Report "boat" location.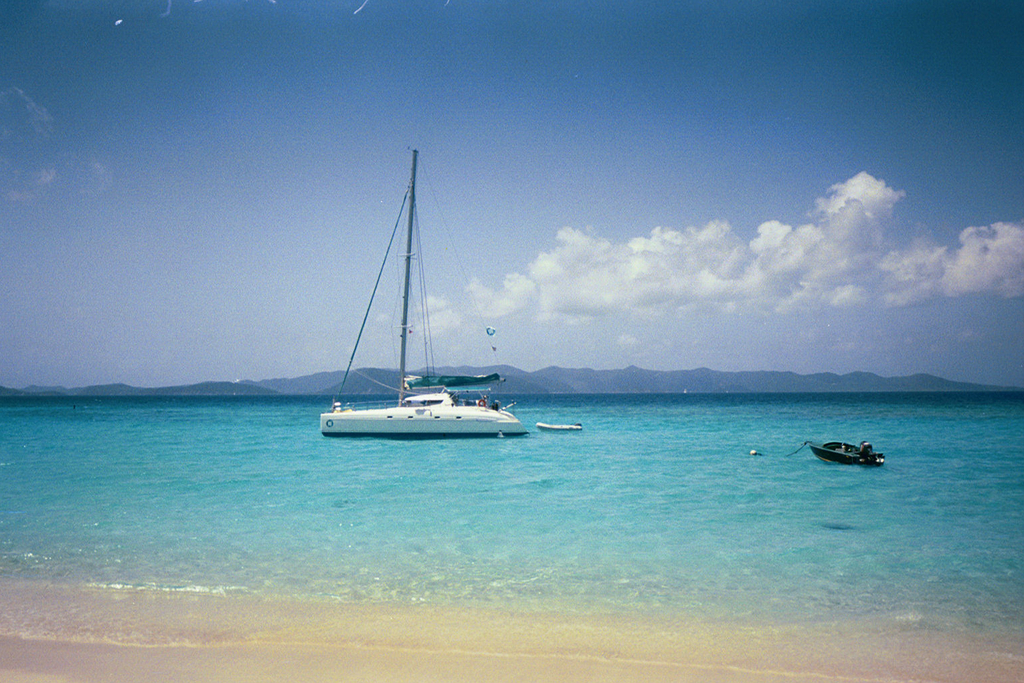
Report: {"x1": 808, "y1": 440, "x2": 889, "y2": 468}.
